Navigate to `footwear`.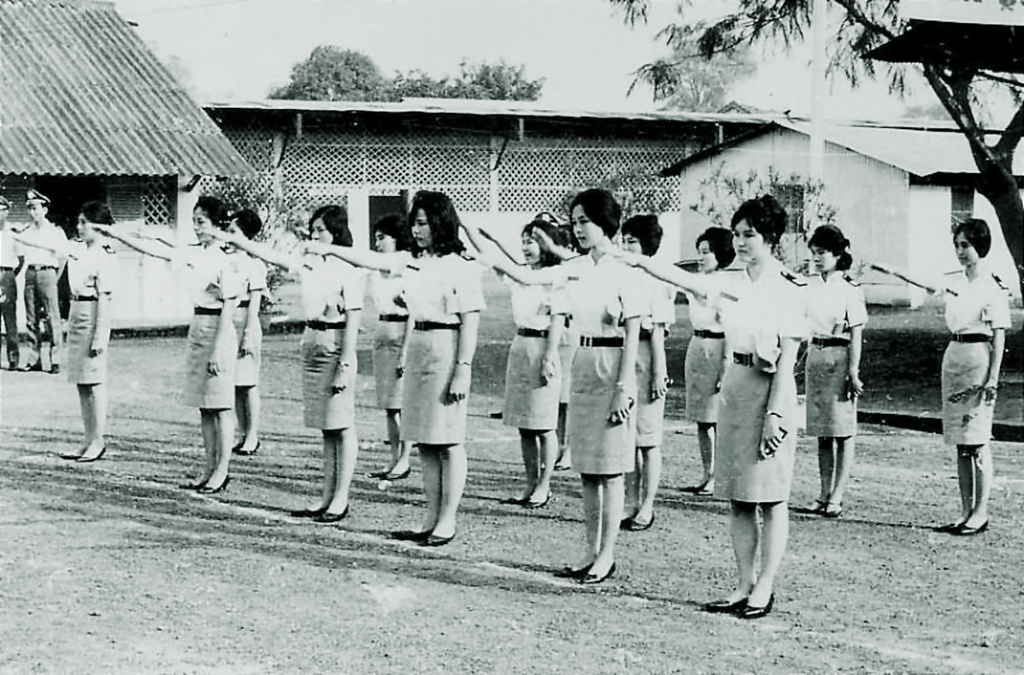
Navigation target: {"x1": 364, "y1": 470, "x2": 381, "y2": 476}.
